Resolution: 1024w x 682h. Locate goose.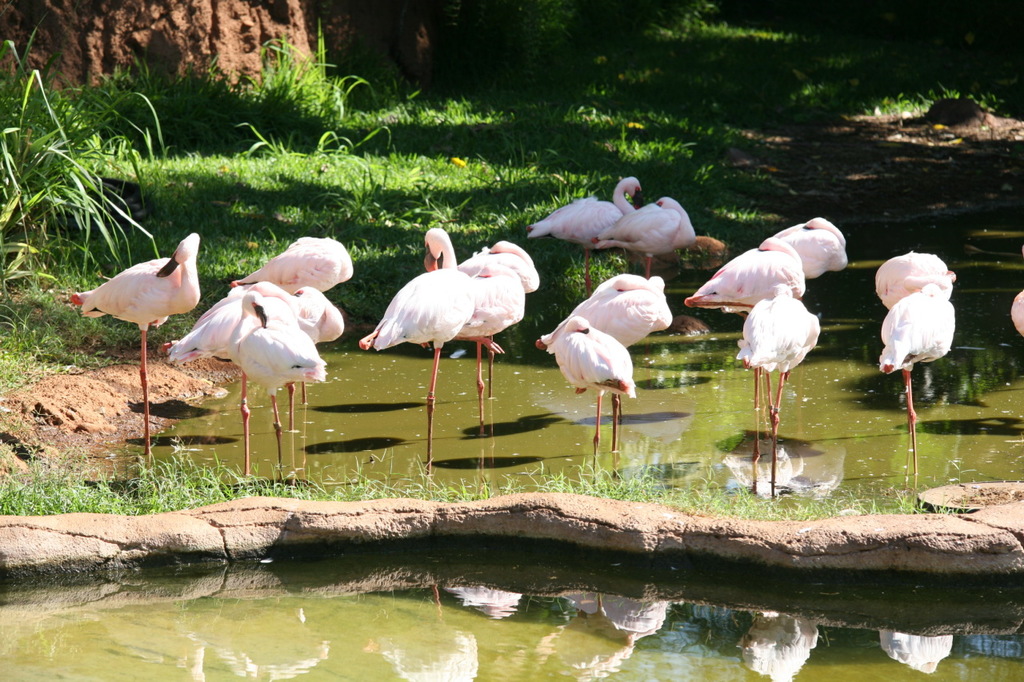
rect(538, 313, 635, 446).
